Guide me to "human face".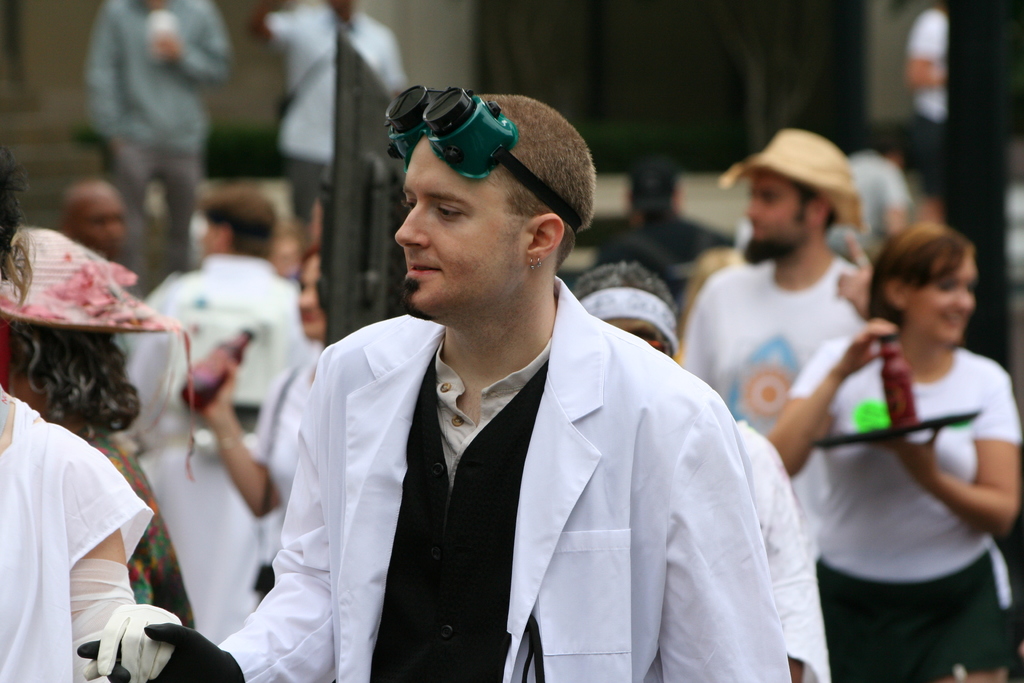
Guidance: 903, 248, 979, 345.
